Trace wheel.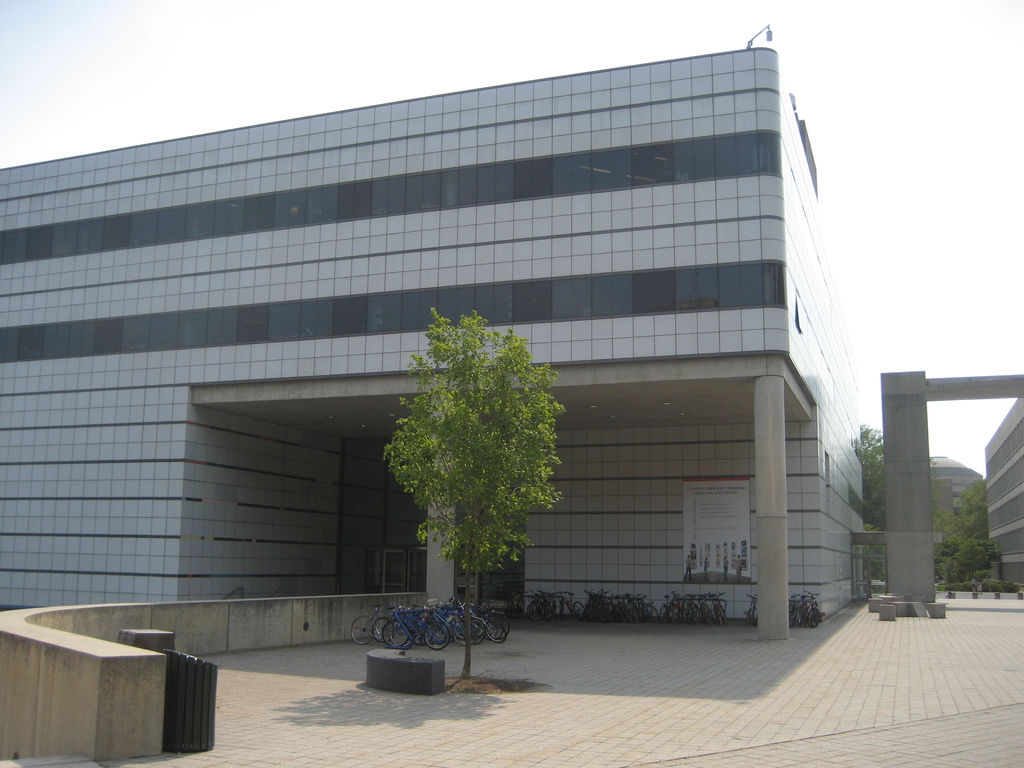
Traced to Rect(486, 625, 506, 641).
